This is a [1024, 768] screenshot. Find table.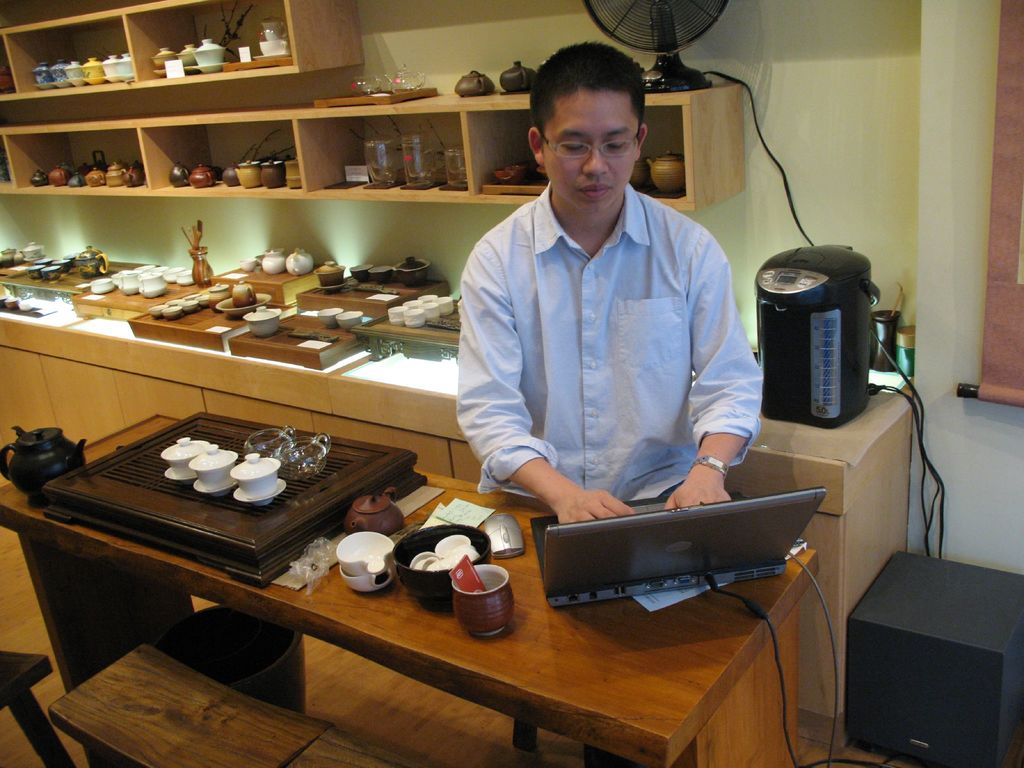
Bounding box: detection(39, 434, 762, 761).
